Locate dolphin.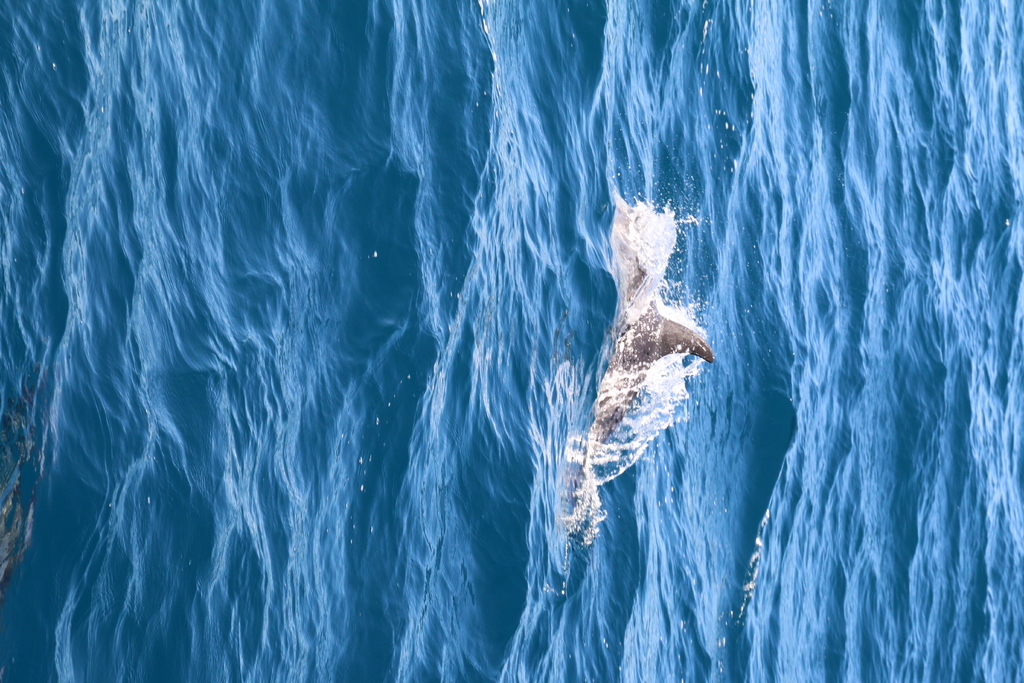
Bounding box: (x1=587, y1=294, x2=721, y2=449).
